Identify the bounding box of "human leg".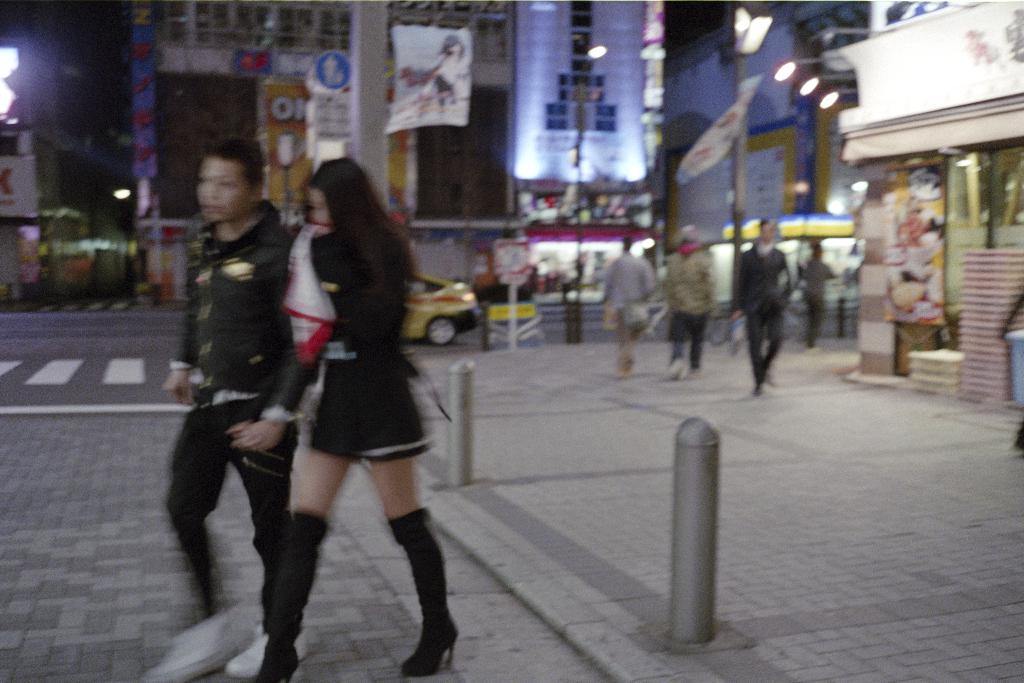
left=371, top=453, right=460, bottom=677.
